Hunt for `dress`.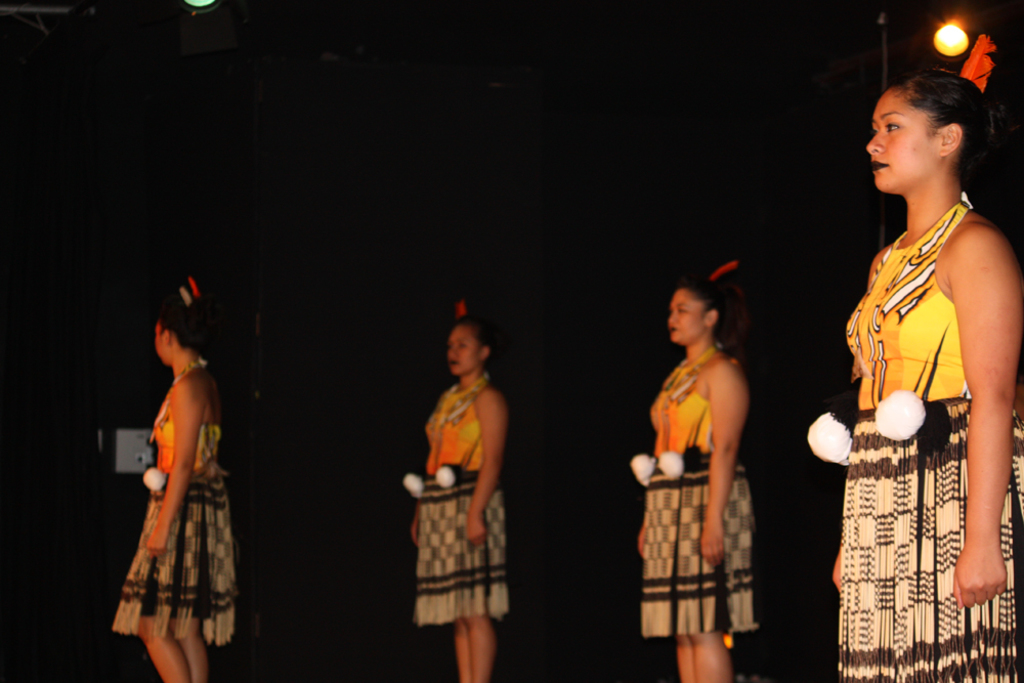
Hunted down at bbox=[409, 367, 512, 623].
